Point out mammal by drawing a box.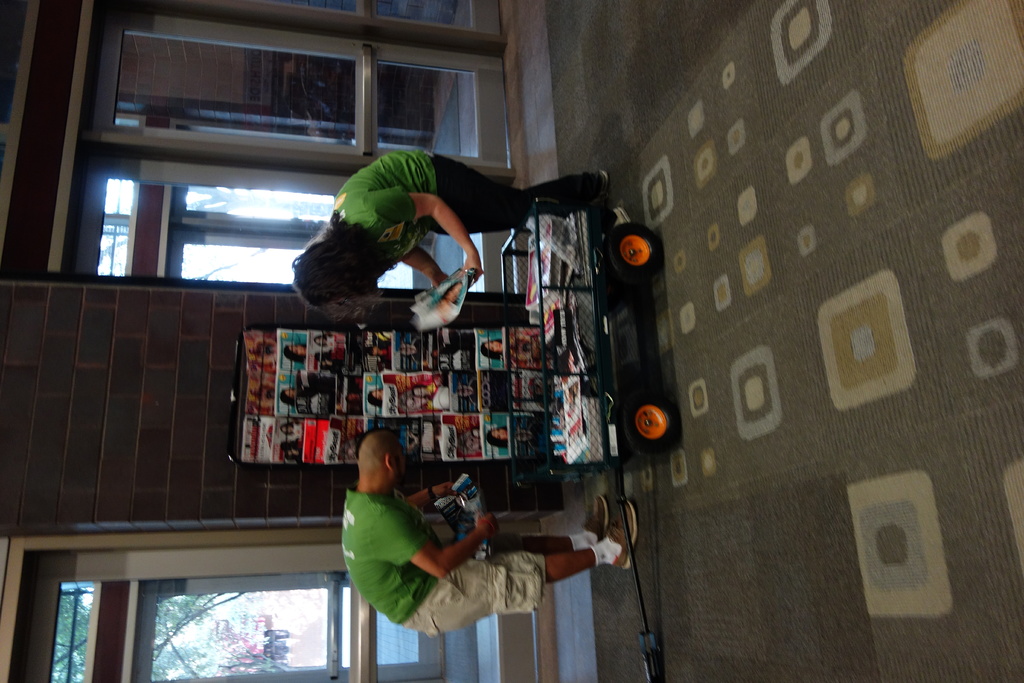
314:352:332:366.
